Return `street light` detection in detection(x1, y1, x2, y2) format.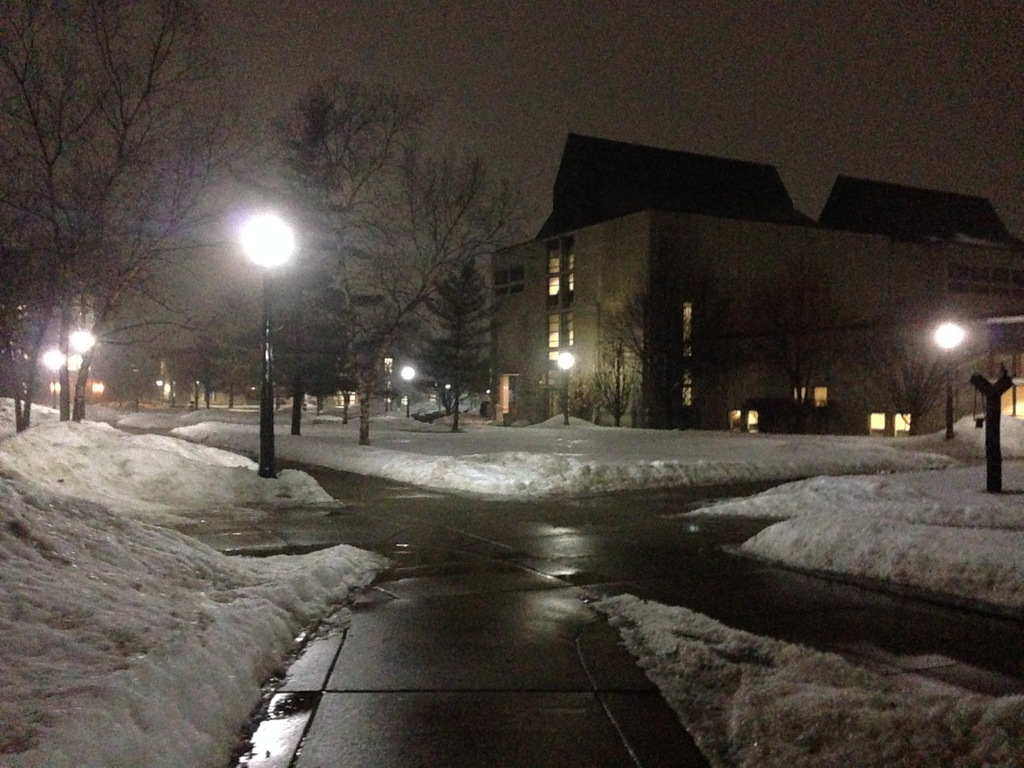
detection(554, 347, 574, 423).
